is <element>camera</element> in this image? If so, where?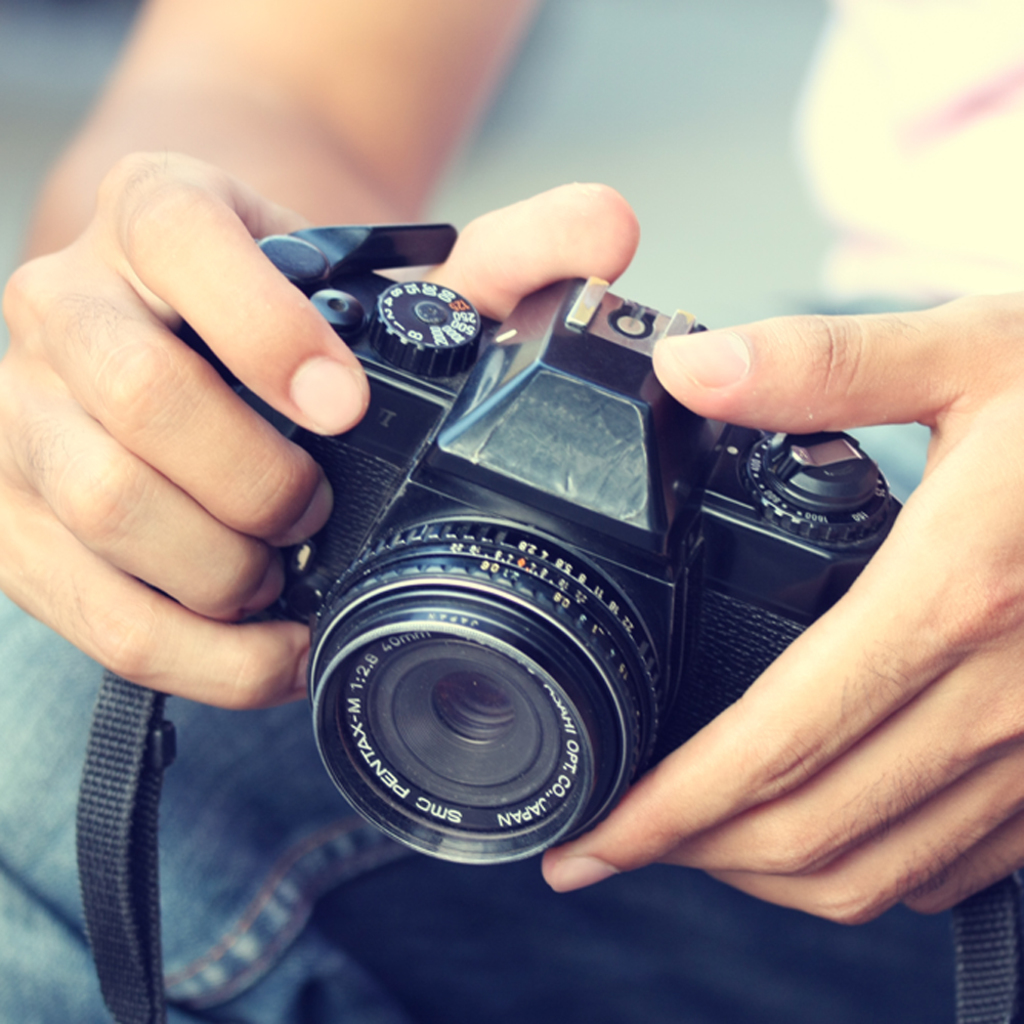
Yes, at Rect(169, 221, 932, 870).
